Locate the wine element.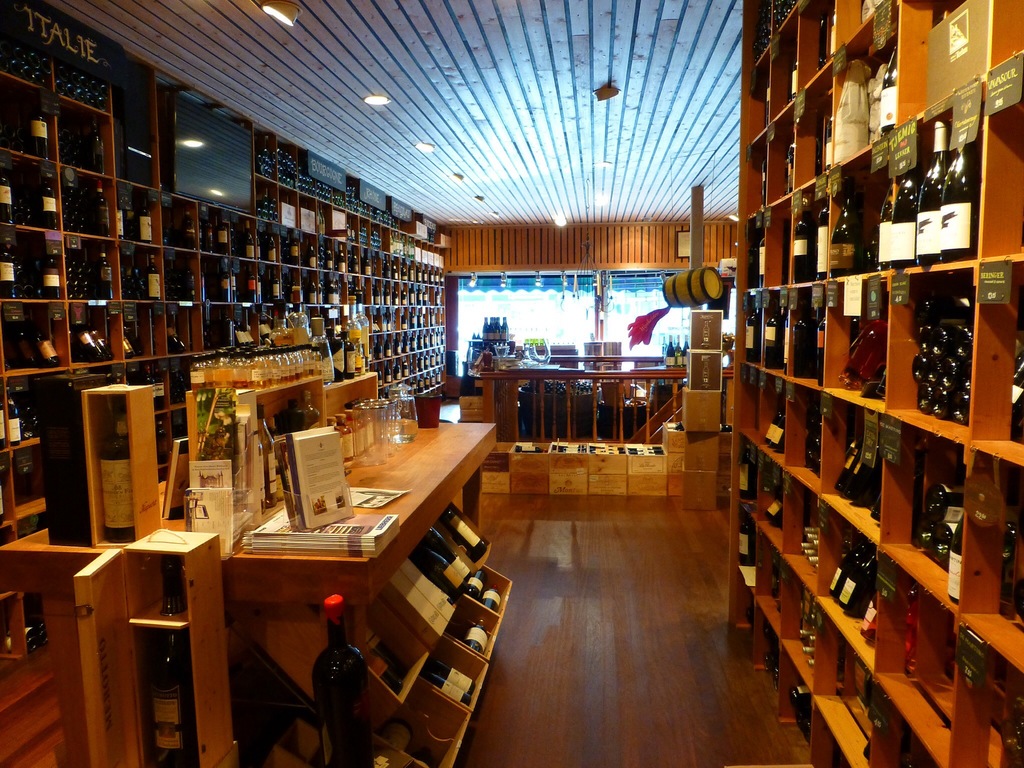
Element bbox: box=[24, 616, 42, 630].
